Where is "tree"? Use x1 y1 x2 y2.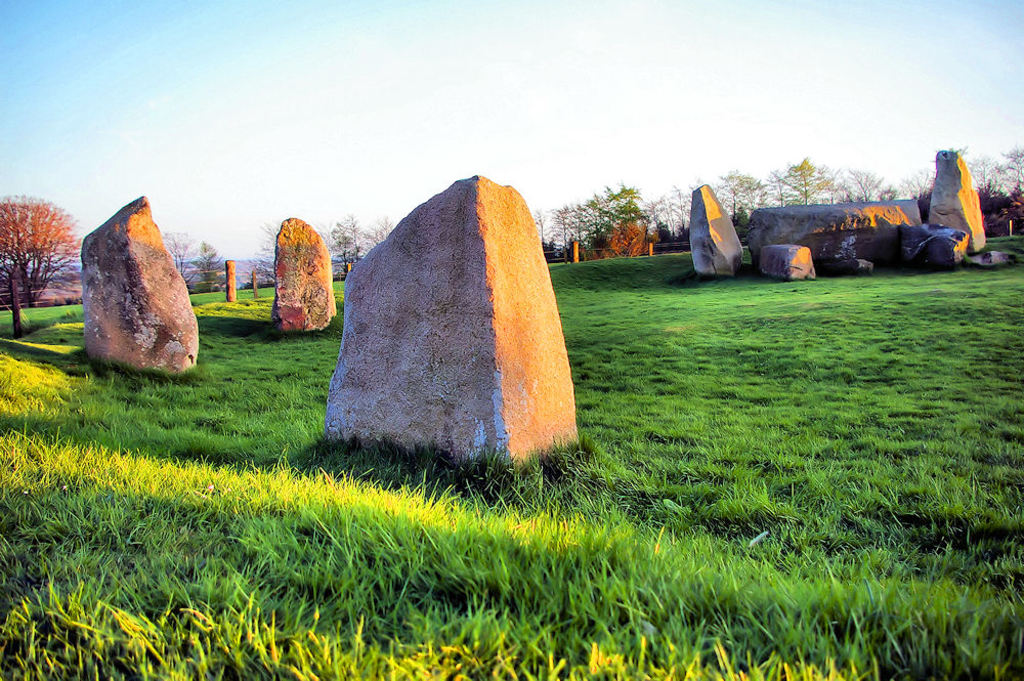
909 161 934 235.
